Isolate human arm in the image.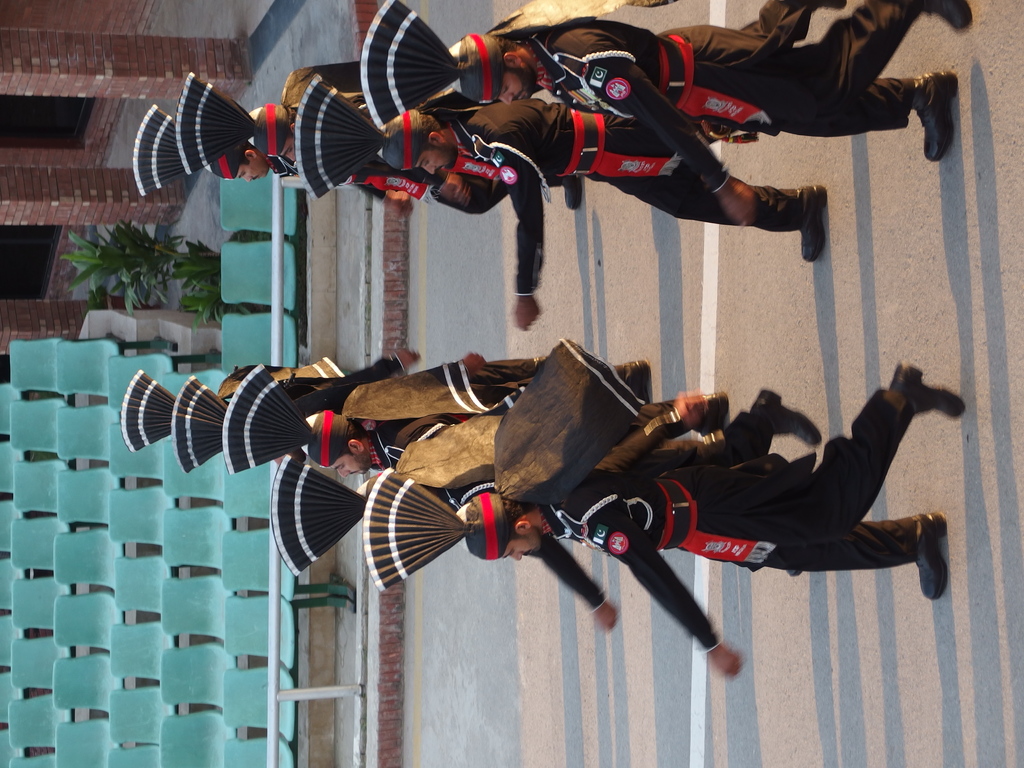
Isolated region: (left=602, top=512, right=739, bottom=678).
